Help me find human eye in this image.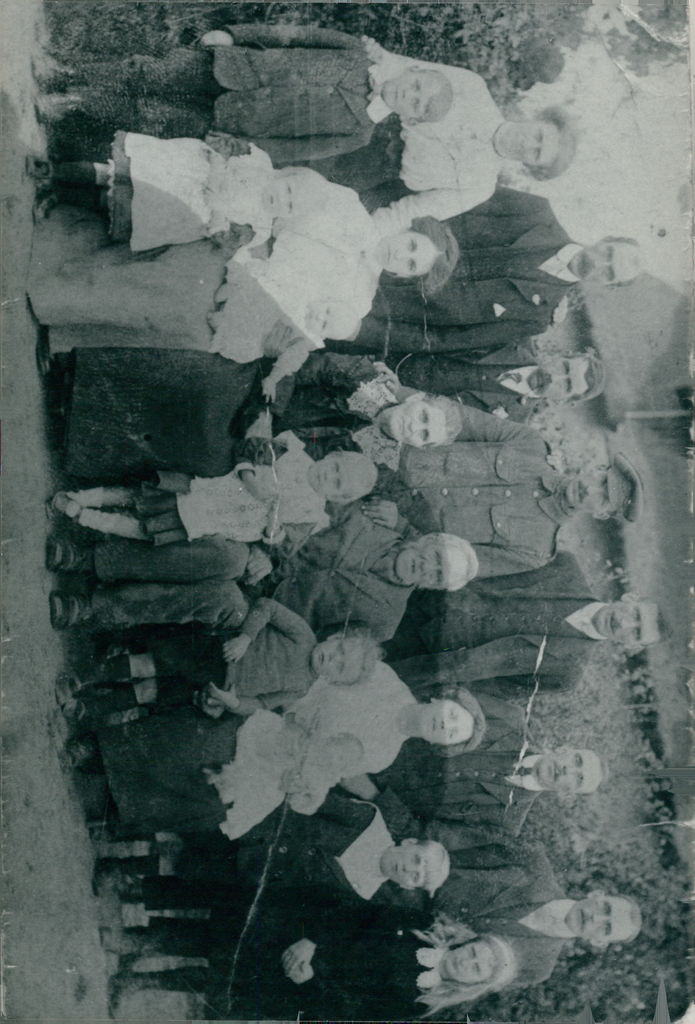
Found it: 632 629 641 640.
